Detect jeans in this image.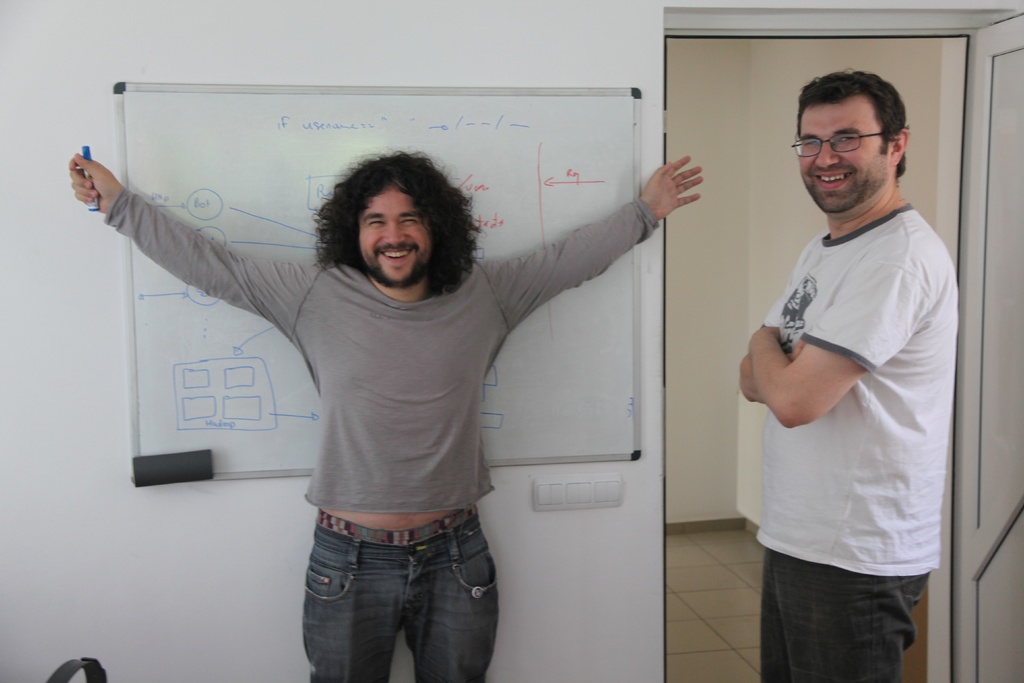
Detection: x1=295 y1=512 x2=506 y2=680.
